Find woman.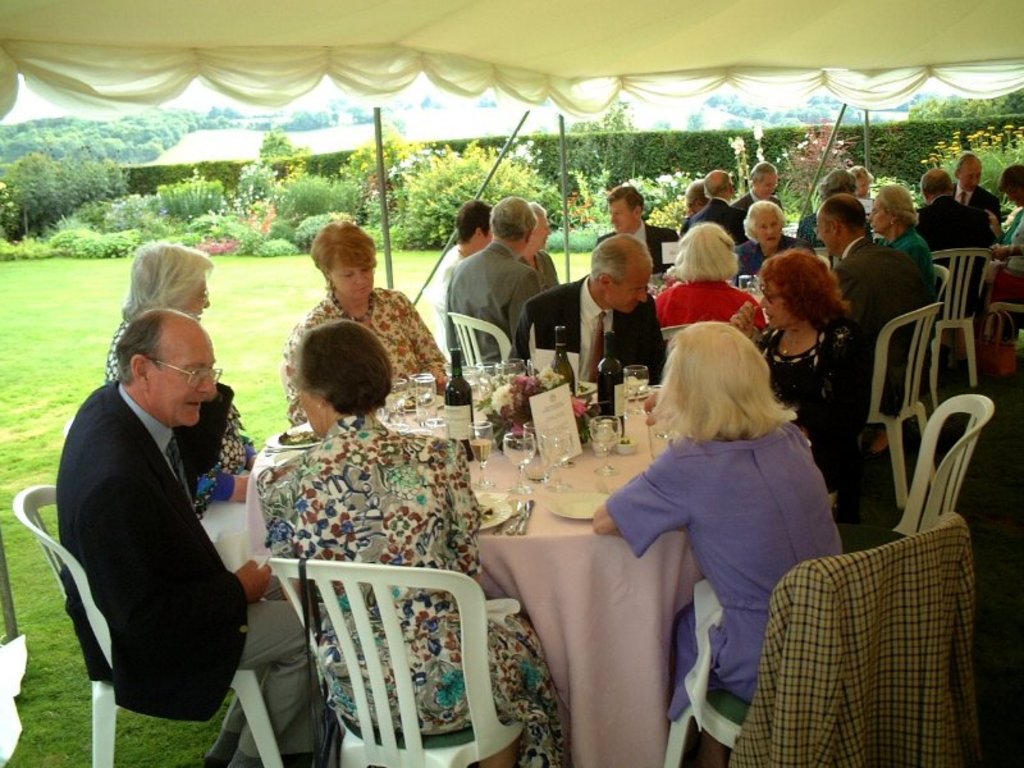
box(257, 319, 572, 767).
